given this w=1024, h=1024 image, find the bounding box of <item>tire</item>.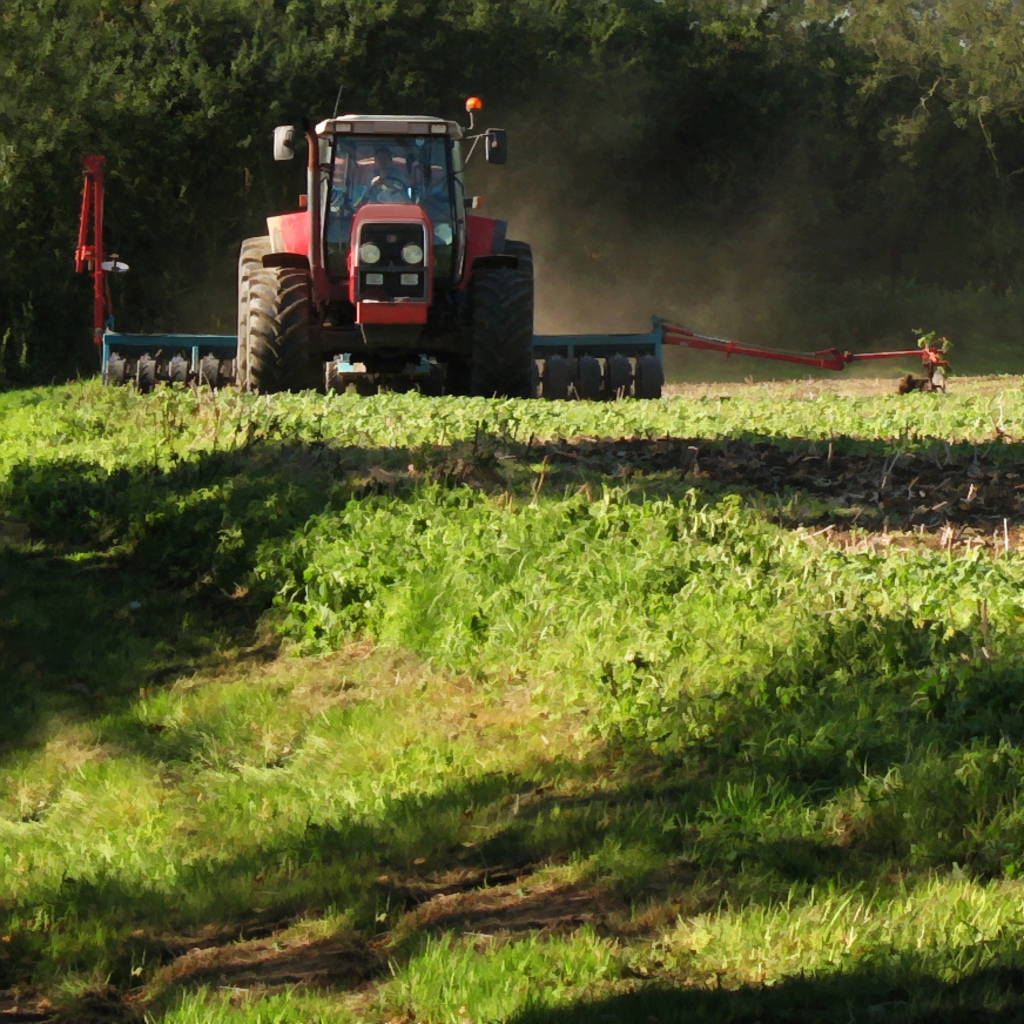
[107,353,128,385].
